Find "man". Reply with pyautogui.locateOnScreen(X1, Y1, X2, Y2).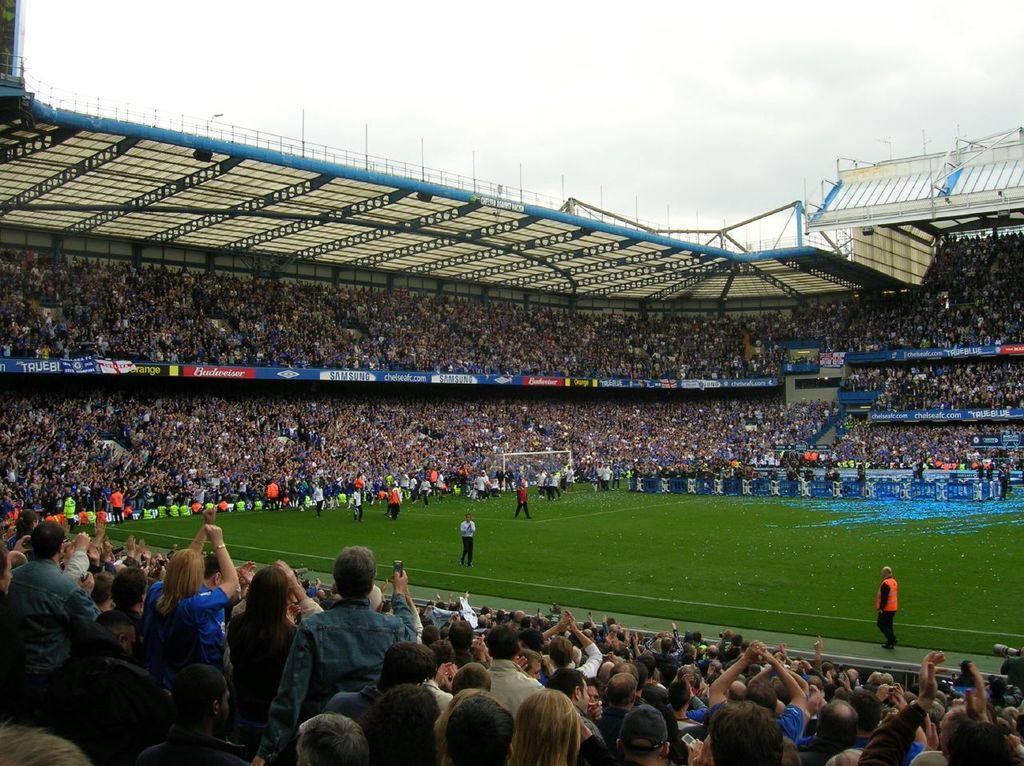
pyautogui.locateOnScreen(458, 510, 481, 568).
